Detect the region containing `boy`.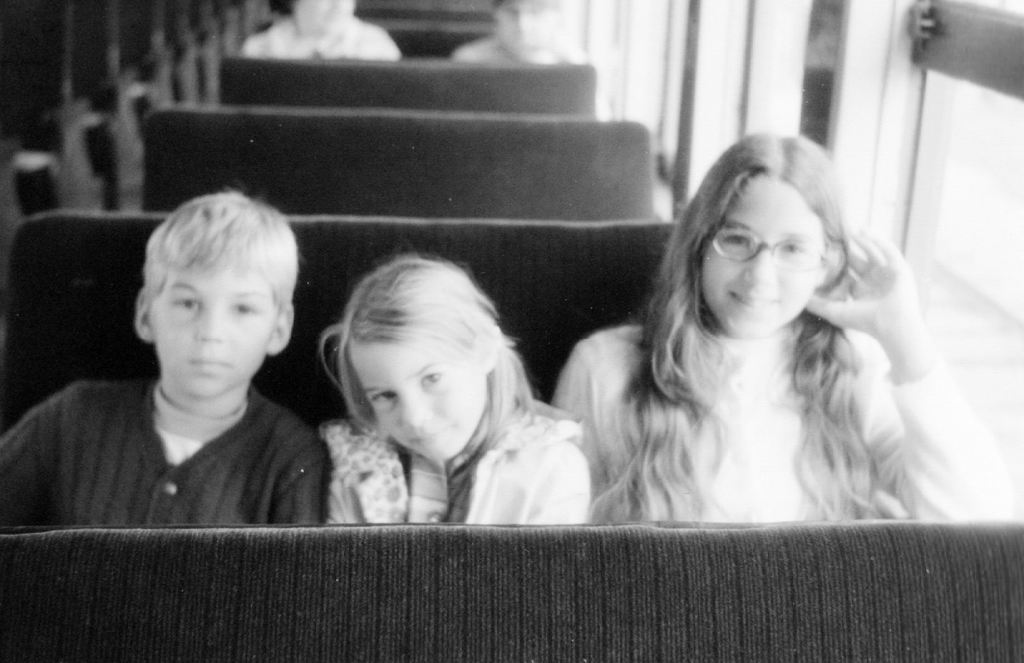
x1=0, y1=184, x2=349, y2=530.
